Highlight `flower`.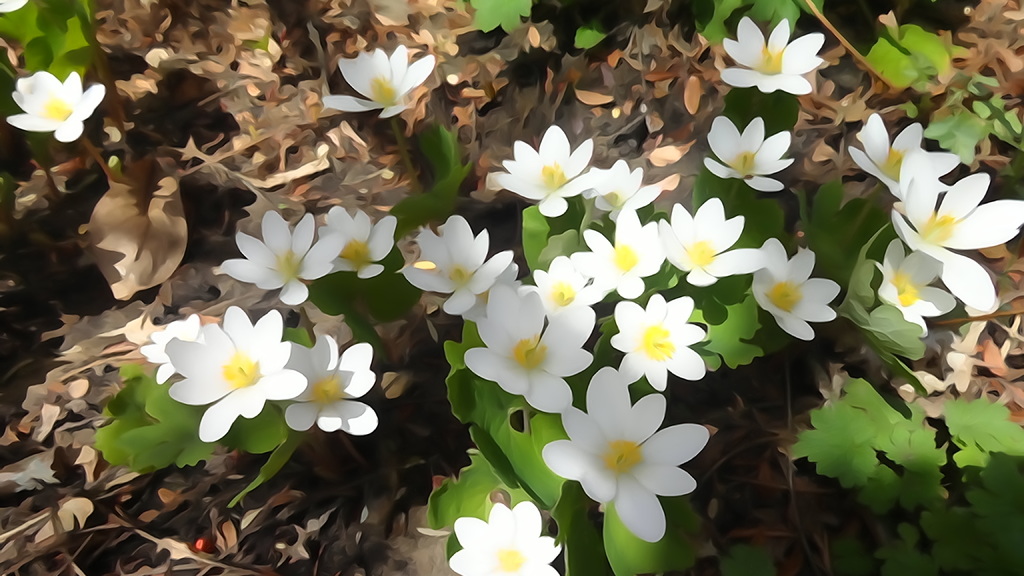
Highlighted region: {"x1": 285, "y1": 332, "x2": 383, "y2": 435}.
